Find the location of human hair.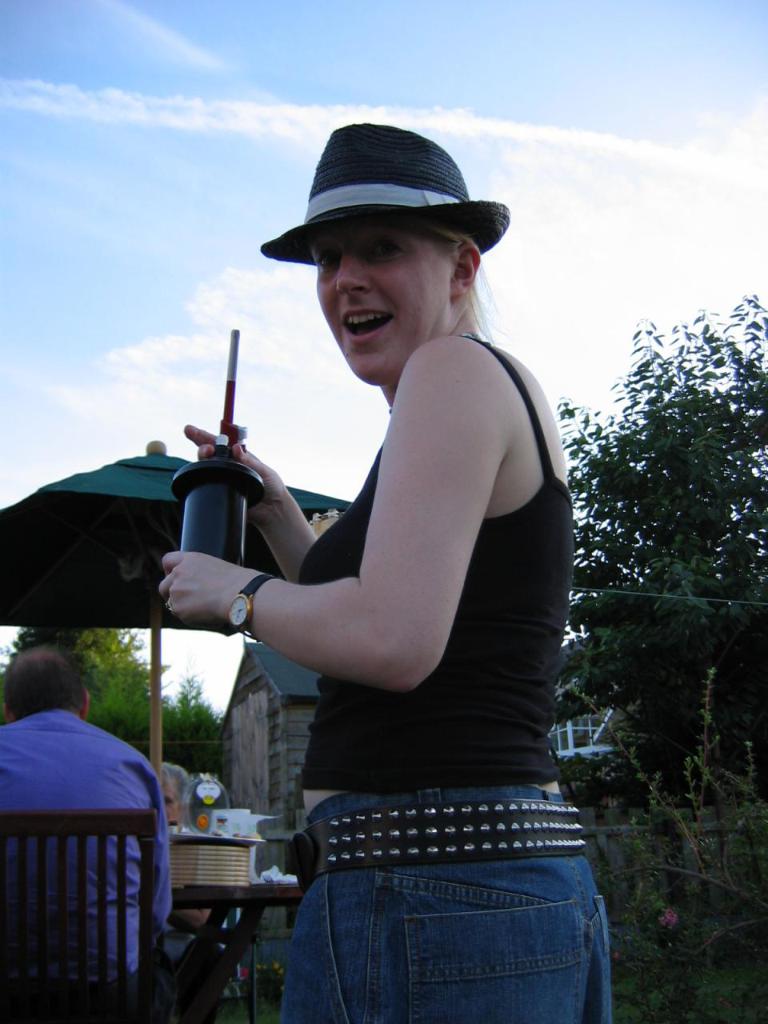
Location: <box>391,216,522,346</box>.
